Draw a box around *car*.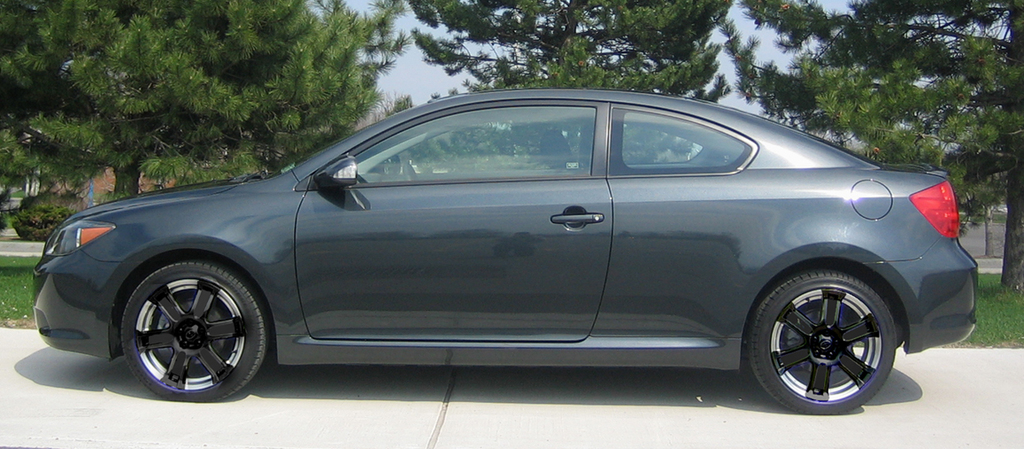
pyautogui.locateOnScreen(21, 94, 995, 415).
